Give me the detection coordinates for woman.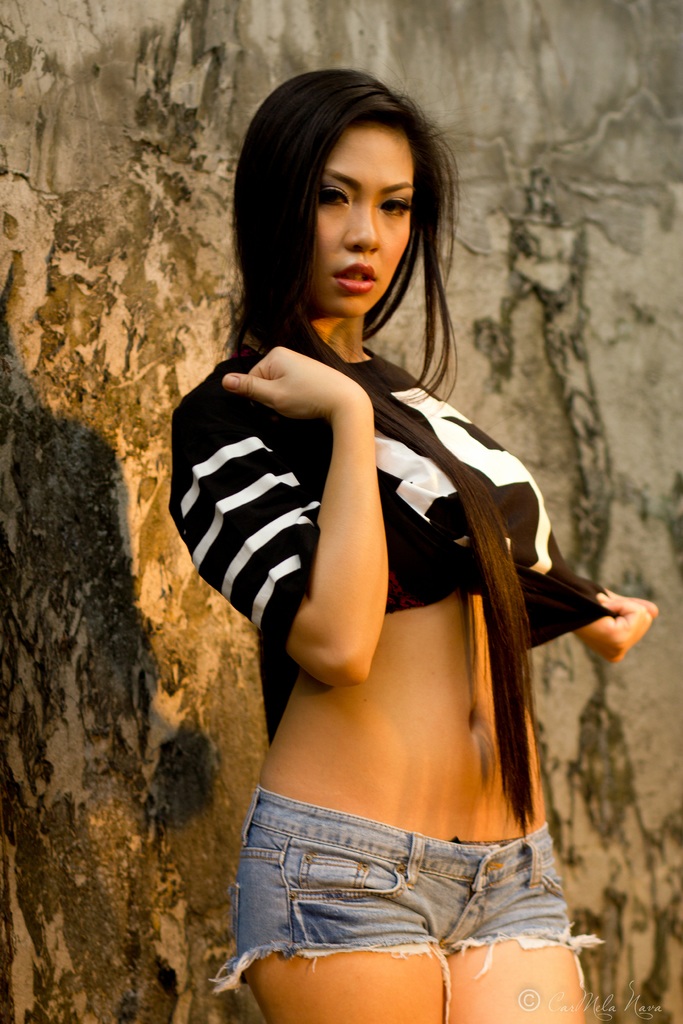
box(176, 38, 635, 1023).
